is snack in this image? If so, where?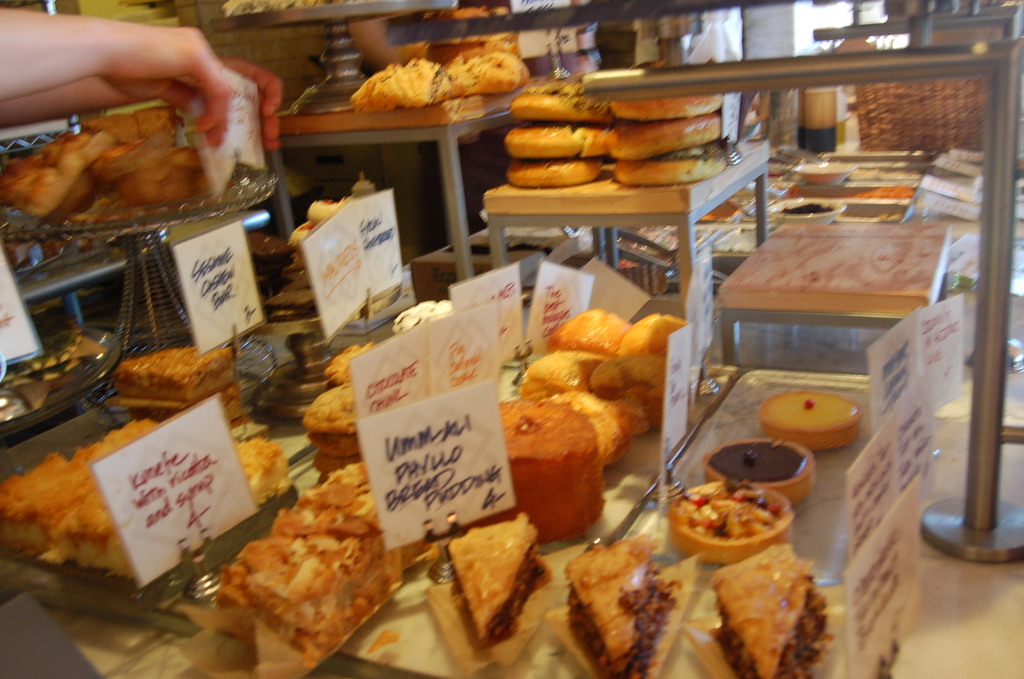
Yes, at {"left": 618, "top": 140, "right": 724, "bottom": 182}.
